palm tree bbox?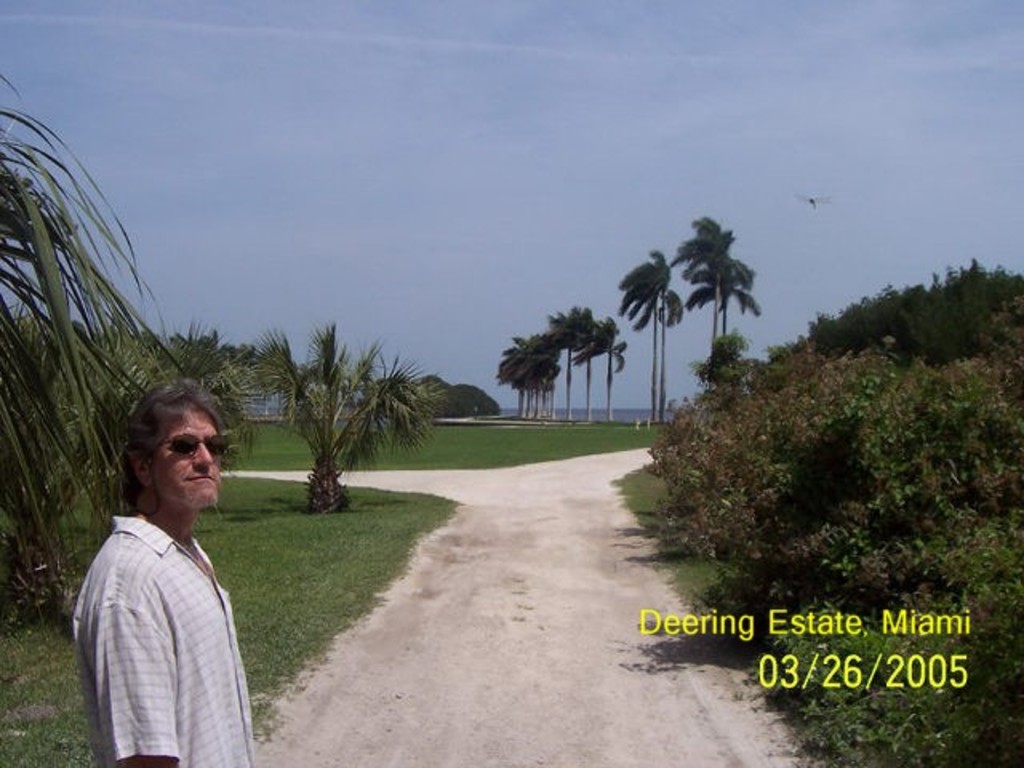
[688,254,766,352]
